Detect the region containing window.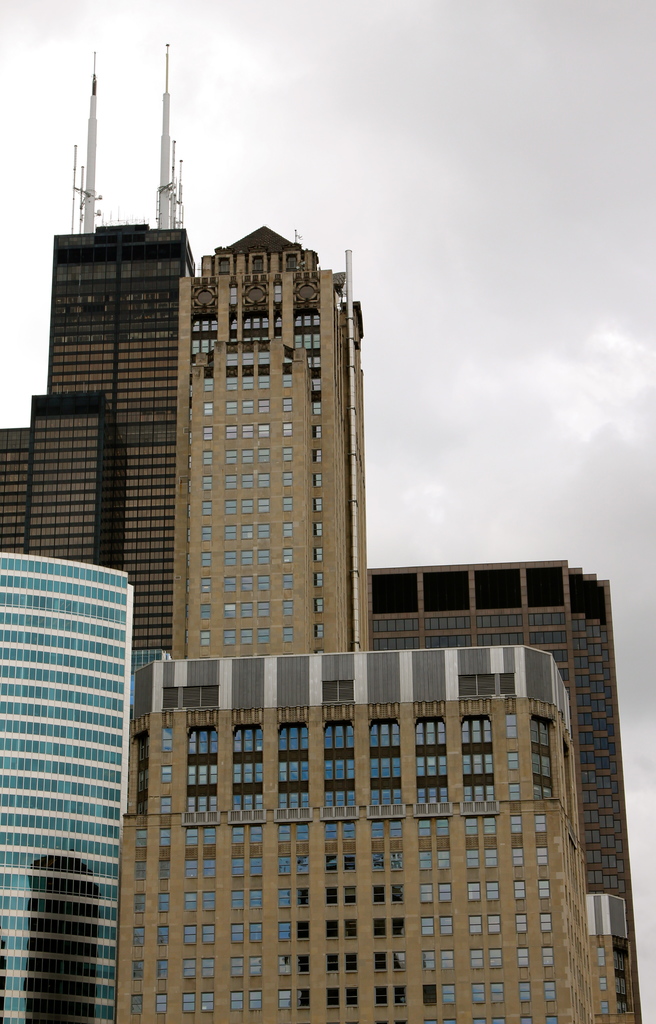
{"left": 323, "top": 855, "right": 338, "bottom": 873}.
